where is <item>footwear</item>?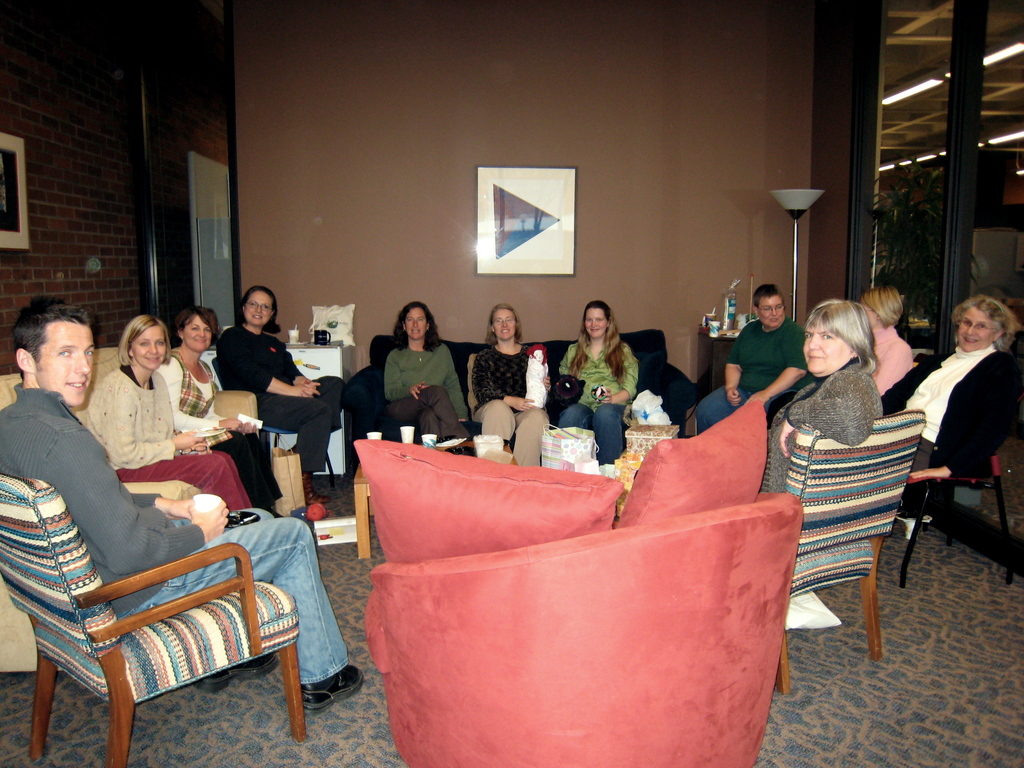
196,657,286,686.
